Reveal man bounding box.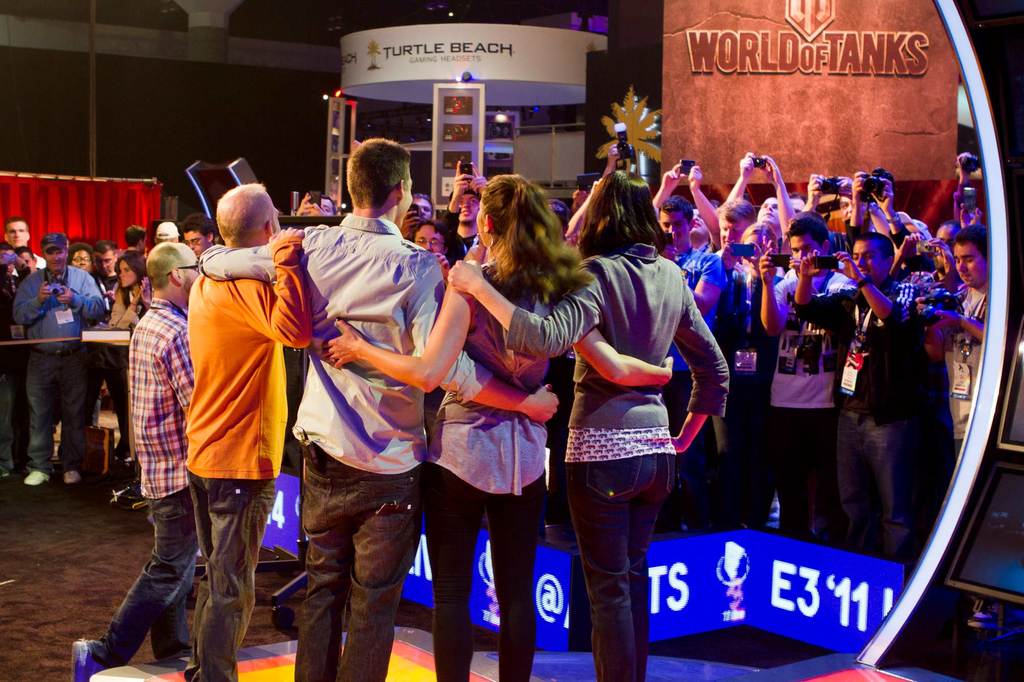
Revealed: 72,241,197,681.
